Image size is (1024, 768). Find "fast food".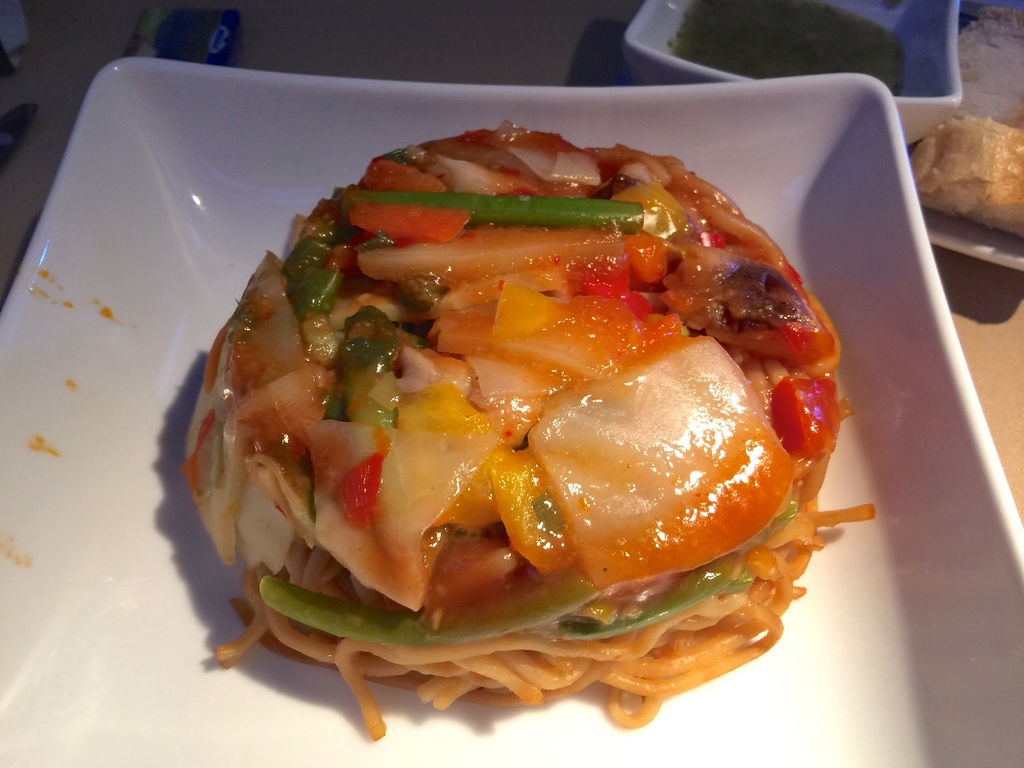
BBox(137, 111, 924, 726).
